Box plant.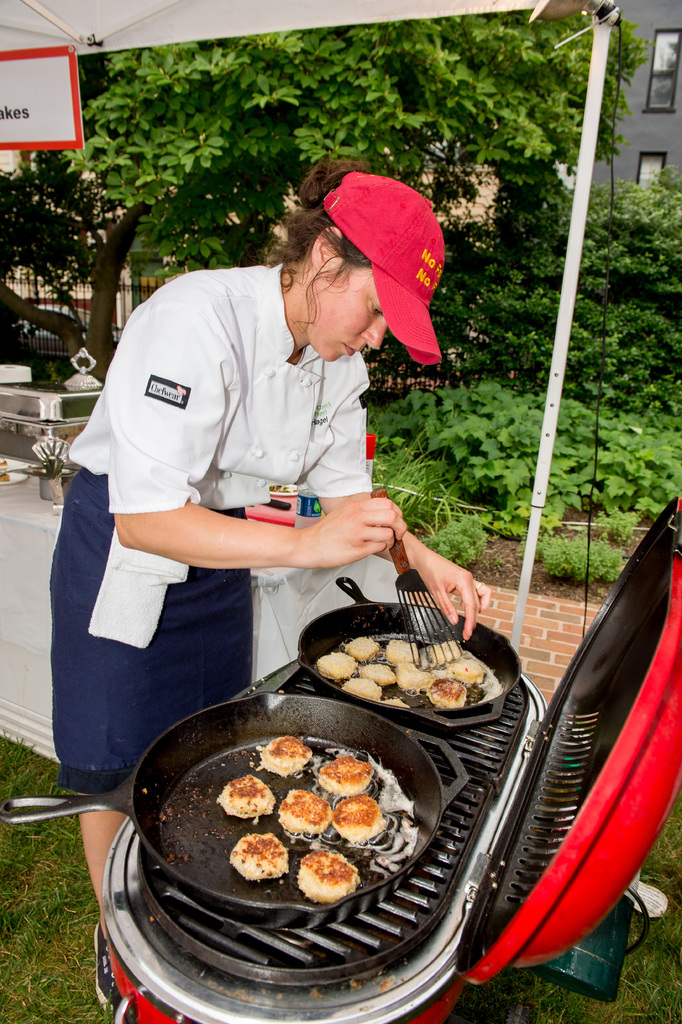
pyautogui.locateOnScreen(67, 6, 645, 391).
